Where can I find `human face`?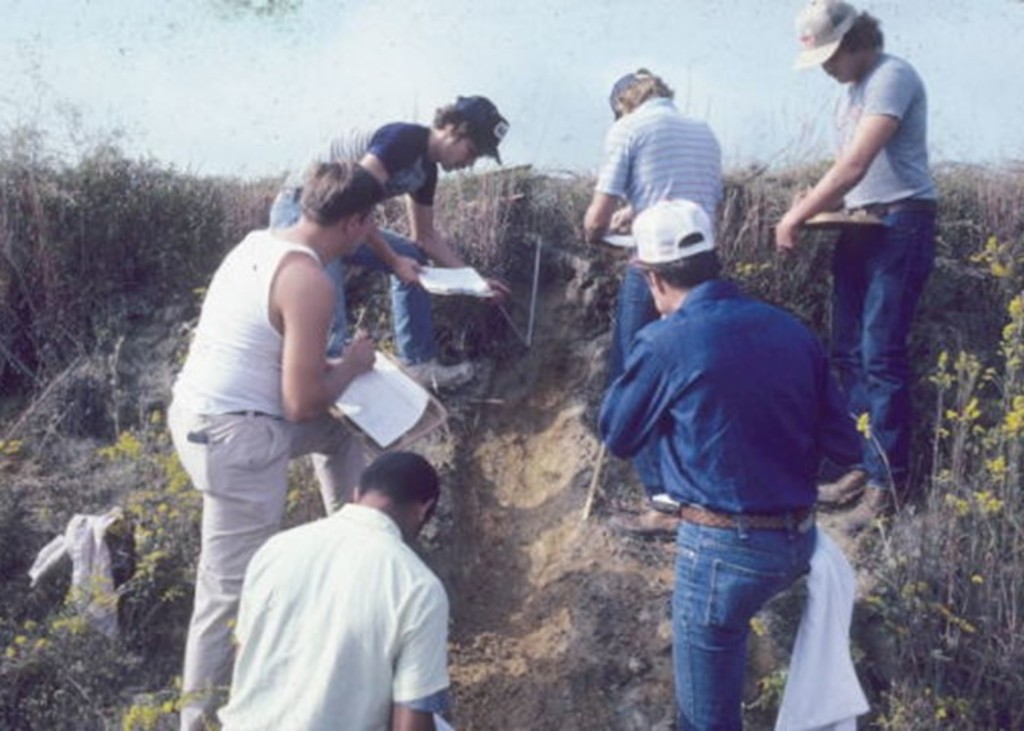
You can find it at (left=346, top=203, right=373, bottom=256).
